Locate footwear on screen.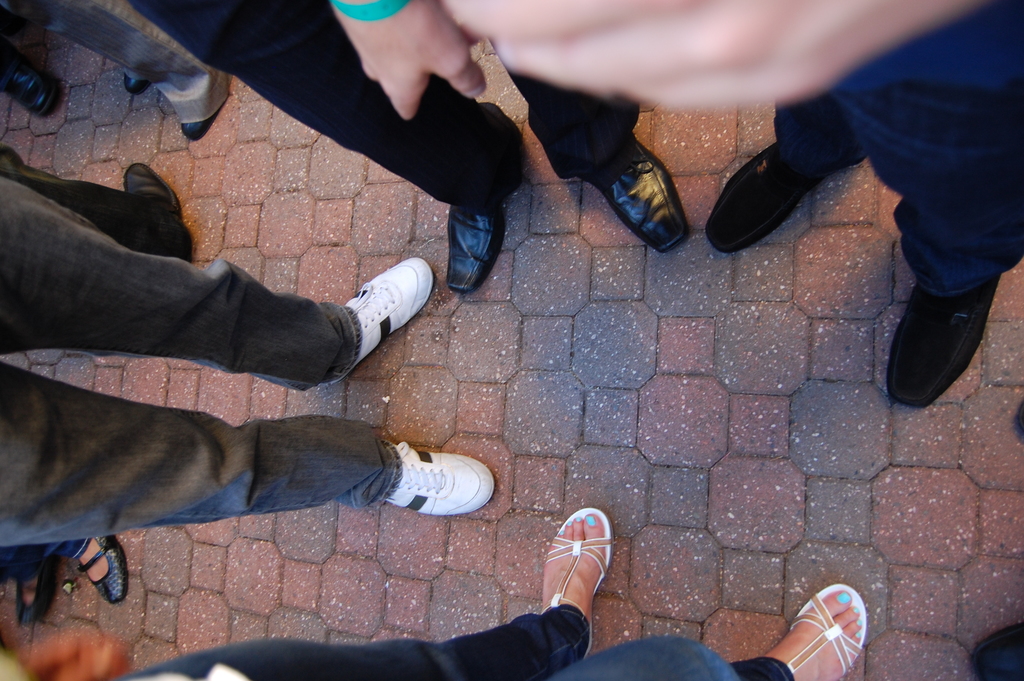
On screen at 120:164:182:218.
